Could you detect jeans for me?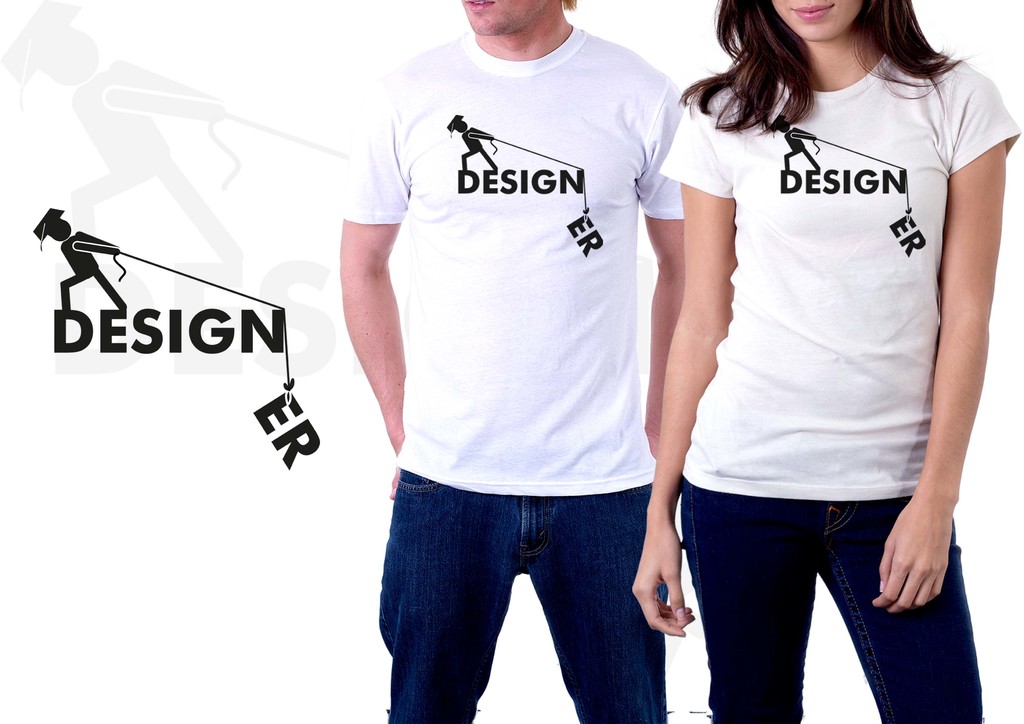
Detection result: 689:490:986:723.
